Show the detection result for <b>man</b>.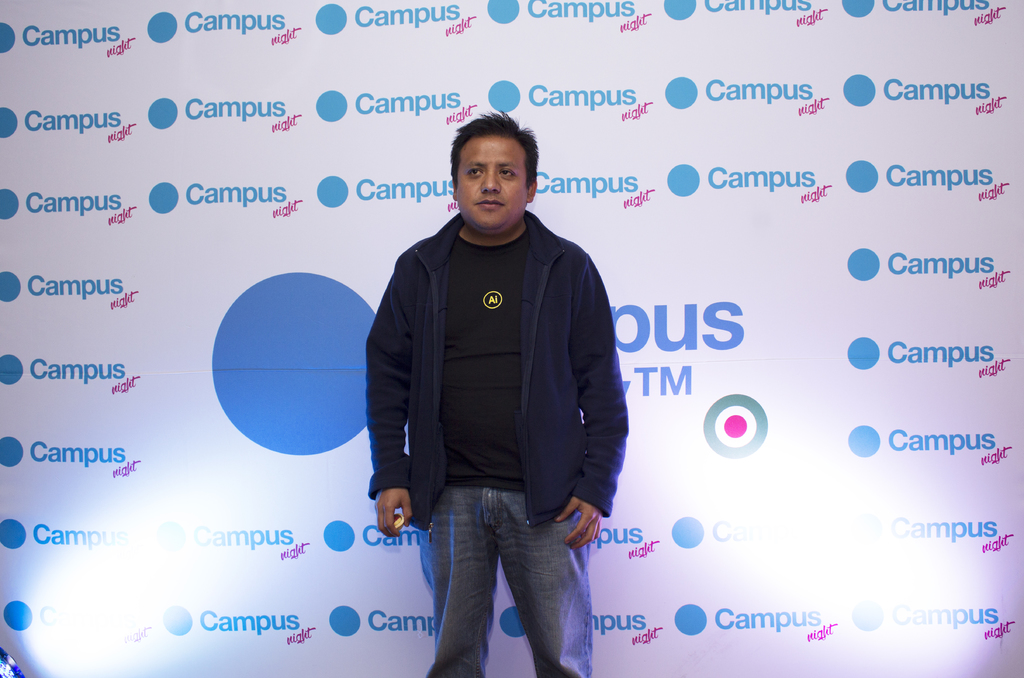
box=[368, 104, 638, 601].
